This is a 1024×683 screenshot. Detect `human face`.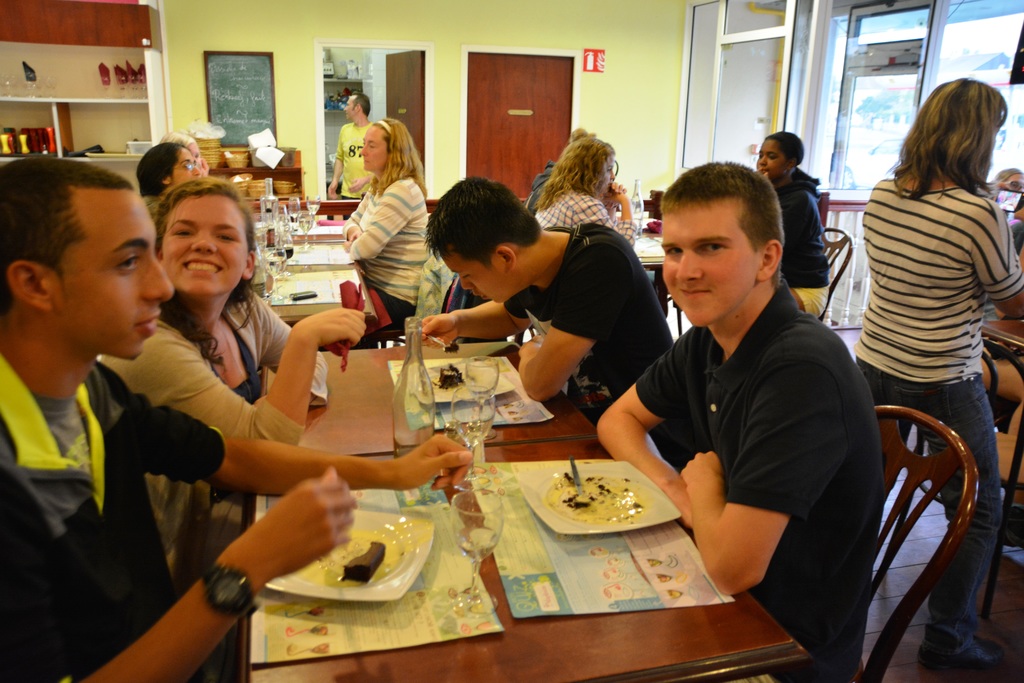
box(169, 147, 204, 183).
